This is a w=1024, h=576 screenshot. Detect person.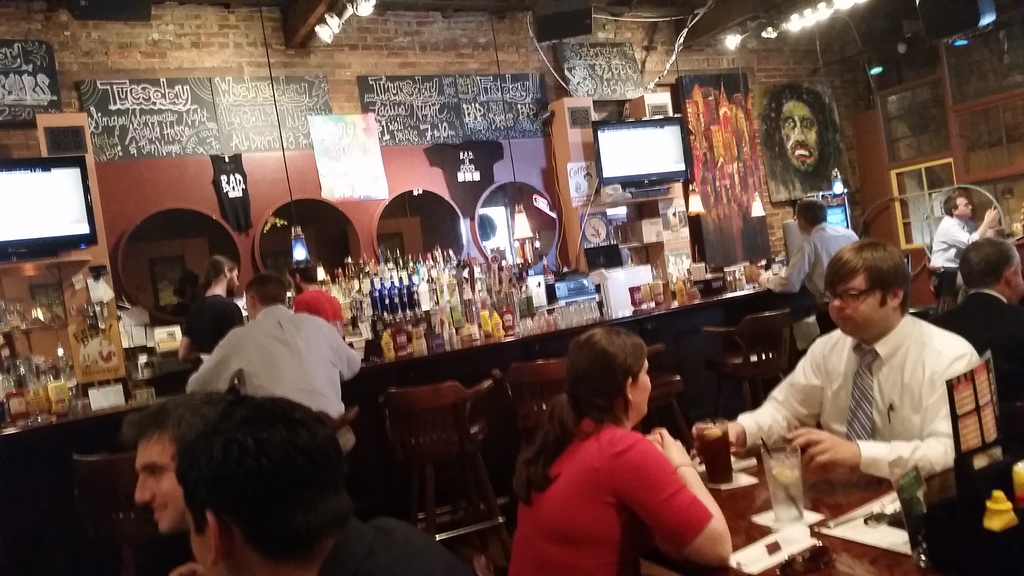
box=[179, 394, 464, 575].
